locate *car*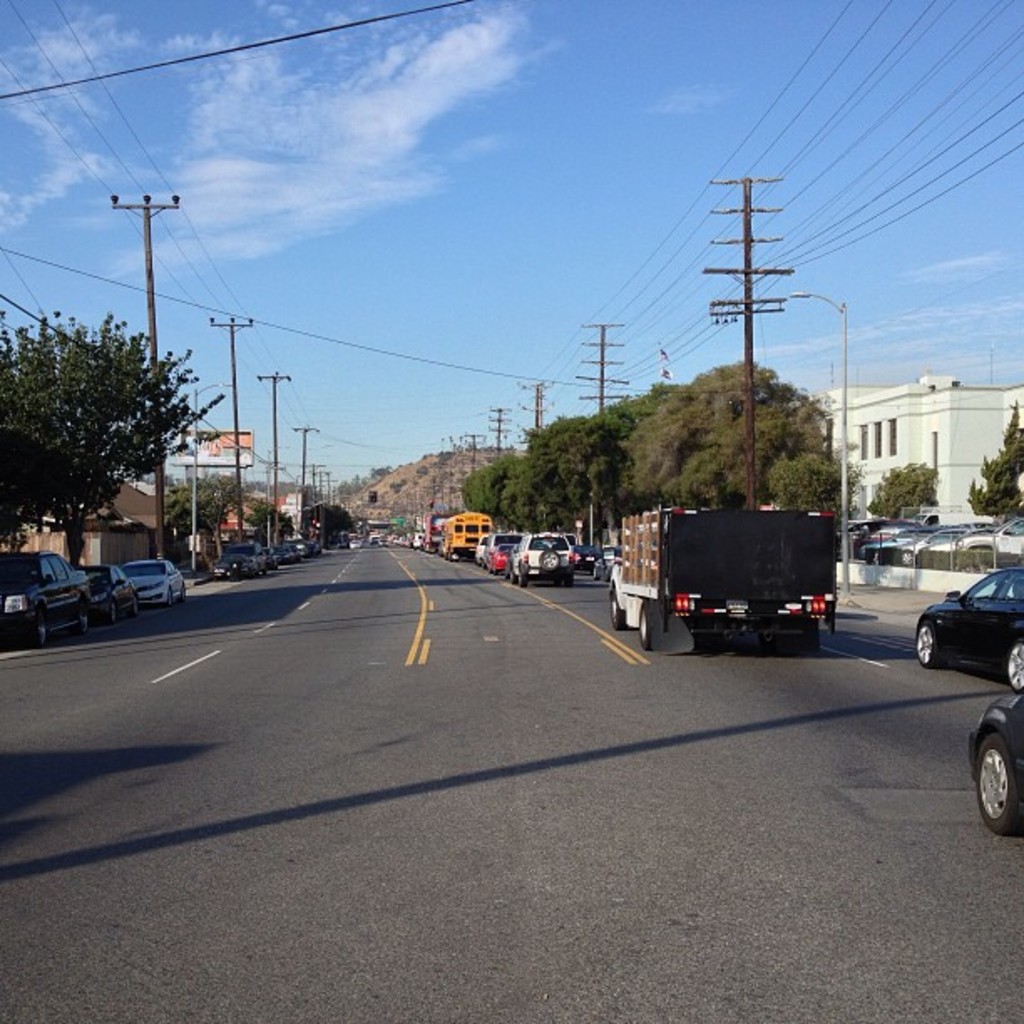
locate(271, 544, 298, 559)
